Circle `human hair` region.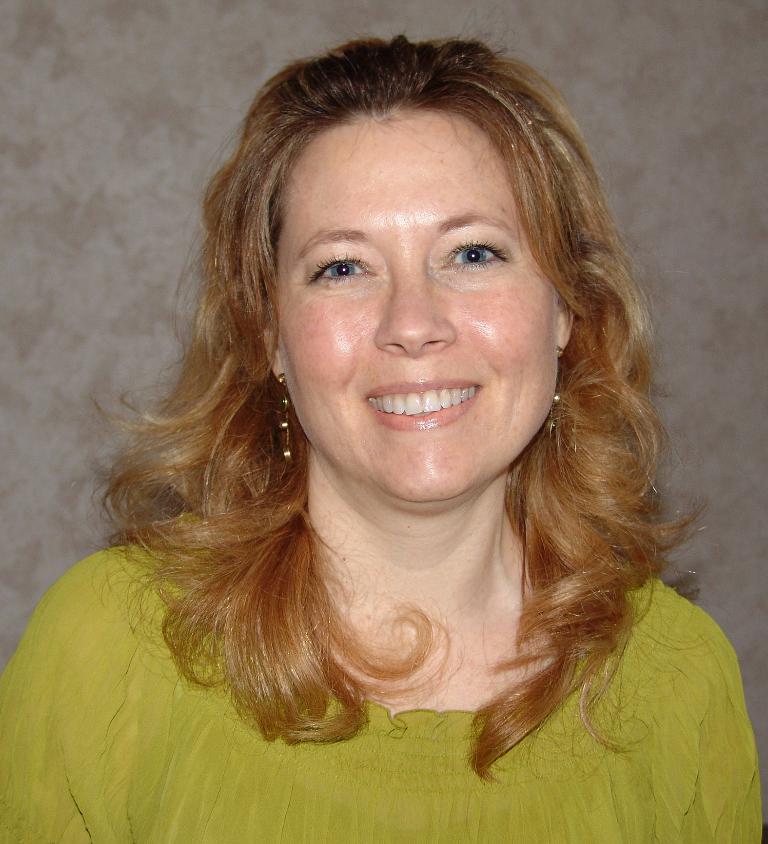
Region: 101:31:674:729.
